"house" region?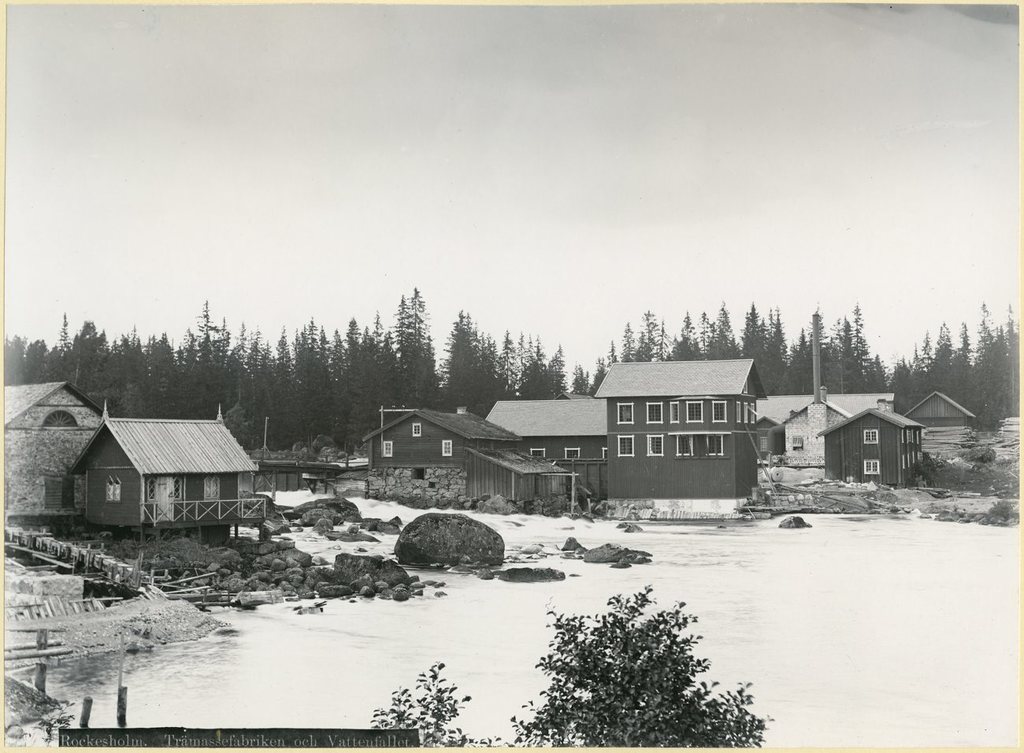
(1,384,106,521)
